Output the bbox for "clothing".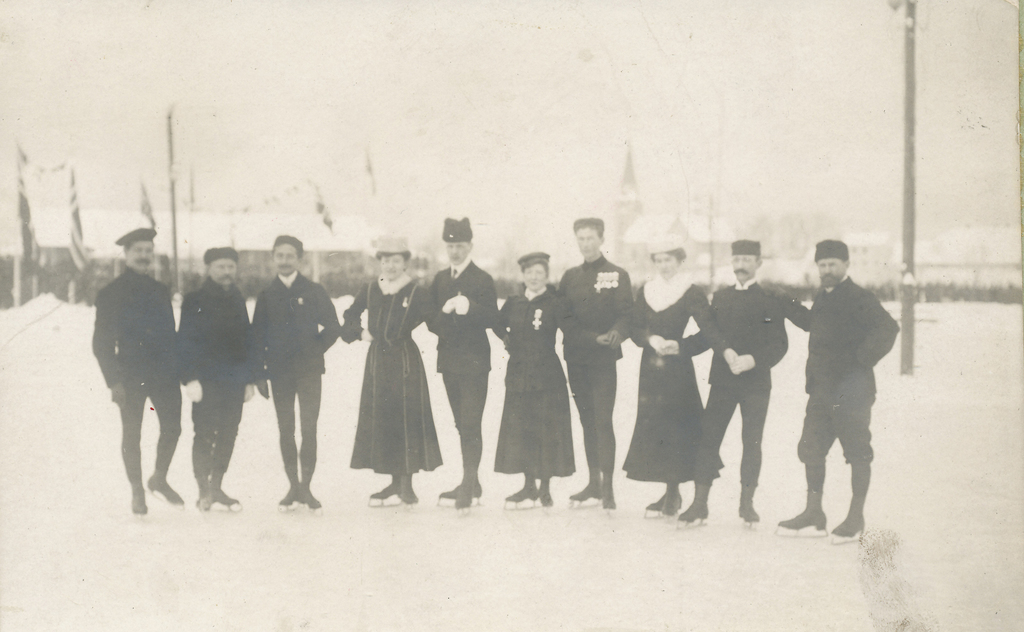
locate(176, 278, 253, 479).
